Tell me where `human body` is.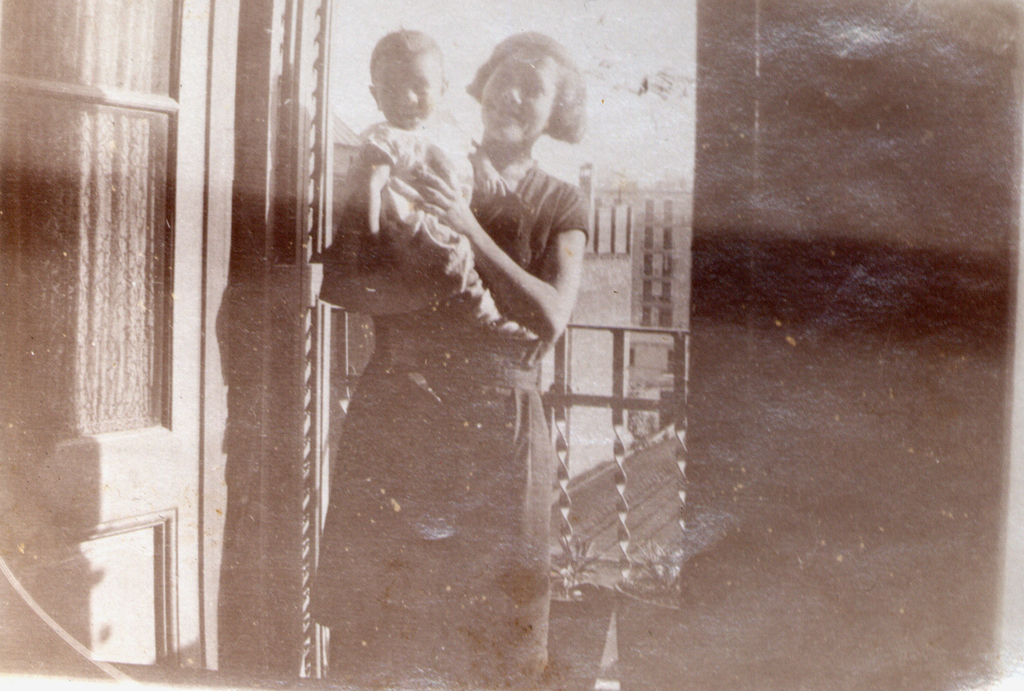
`human body` is at 305 144 590 690.
